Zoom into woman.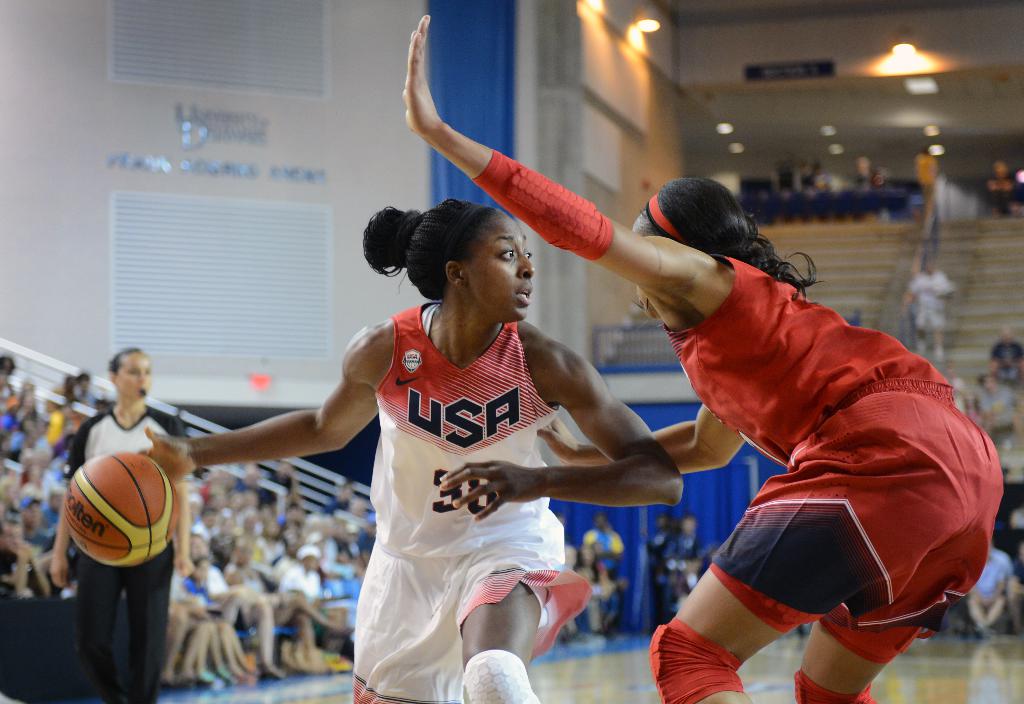
Zoom target: (43, 346, 191, 703).
